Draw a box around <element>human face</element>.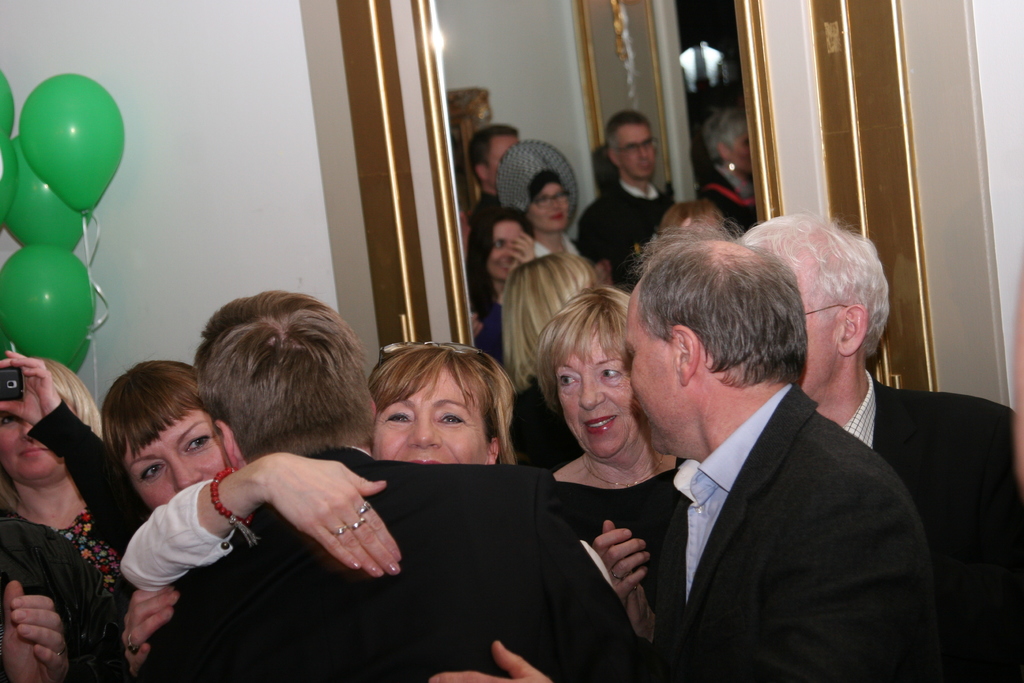
(378, 384, 481, 464).
